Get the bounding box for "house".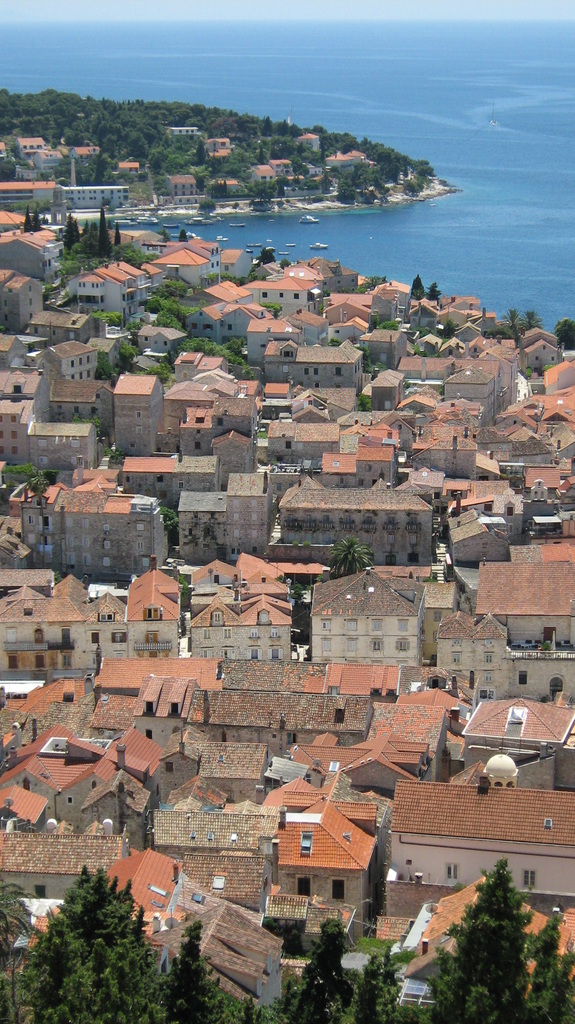
126 348 172 376.
